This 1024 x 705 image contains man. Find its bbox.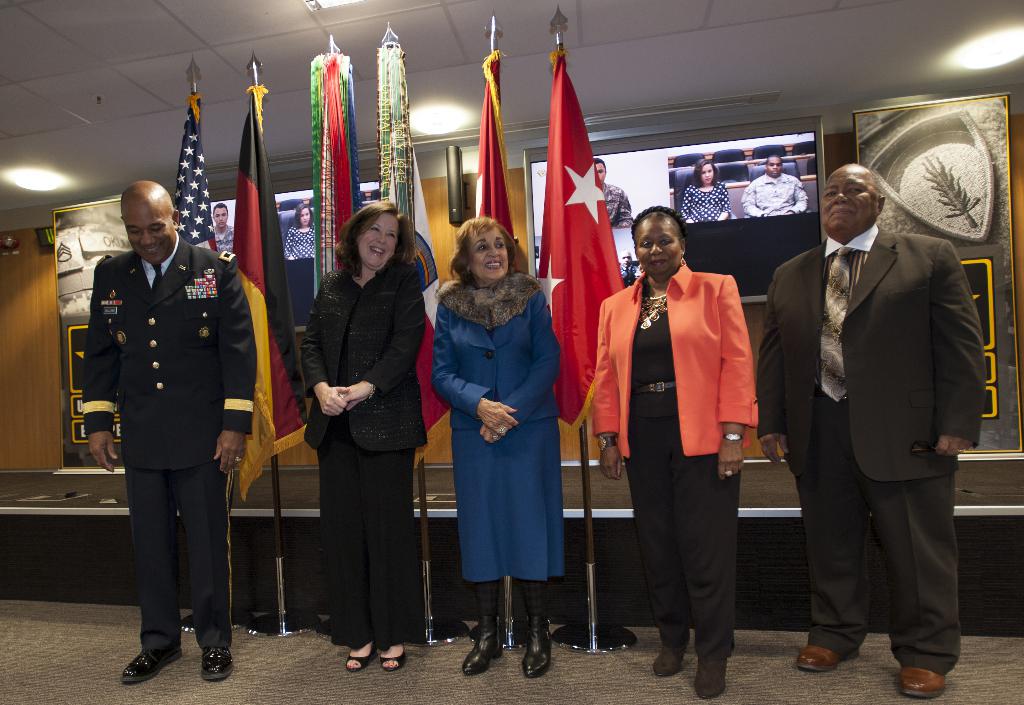
<box>212,204,235,261</box>.
